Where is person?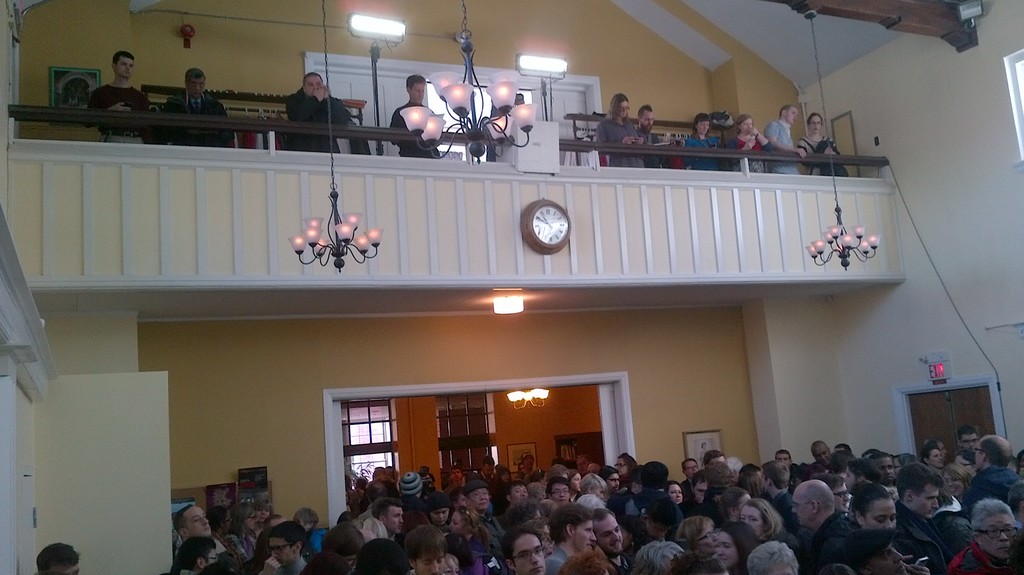
163, 74, 232, 143.
